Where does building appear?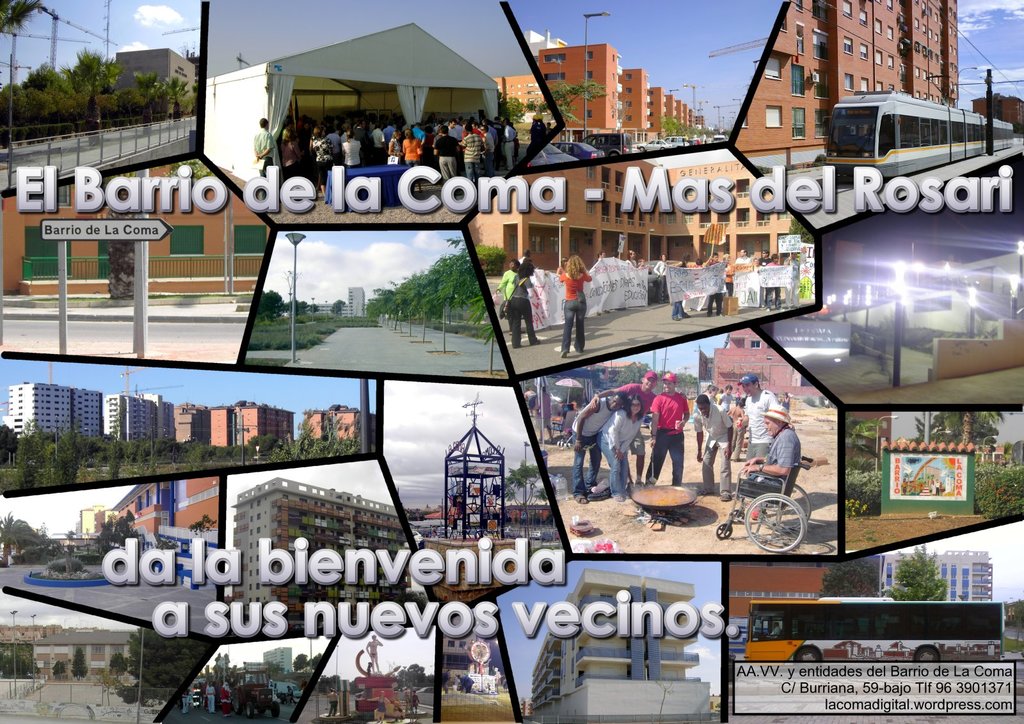
Appears at bbox=(735, 0, 961, 168).
